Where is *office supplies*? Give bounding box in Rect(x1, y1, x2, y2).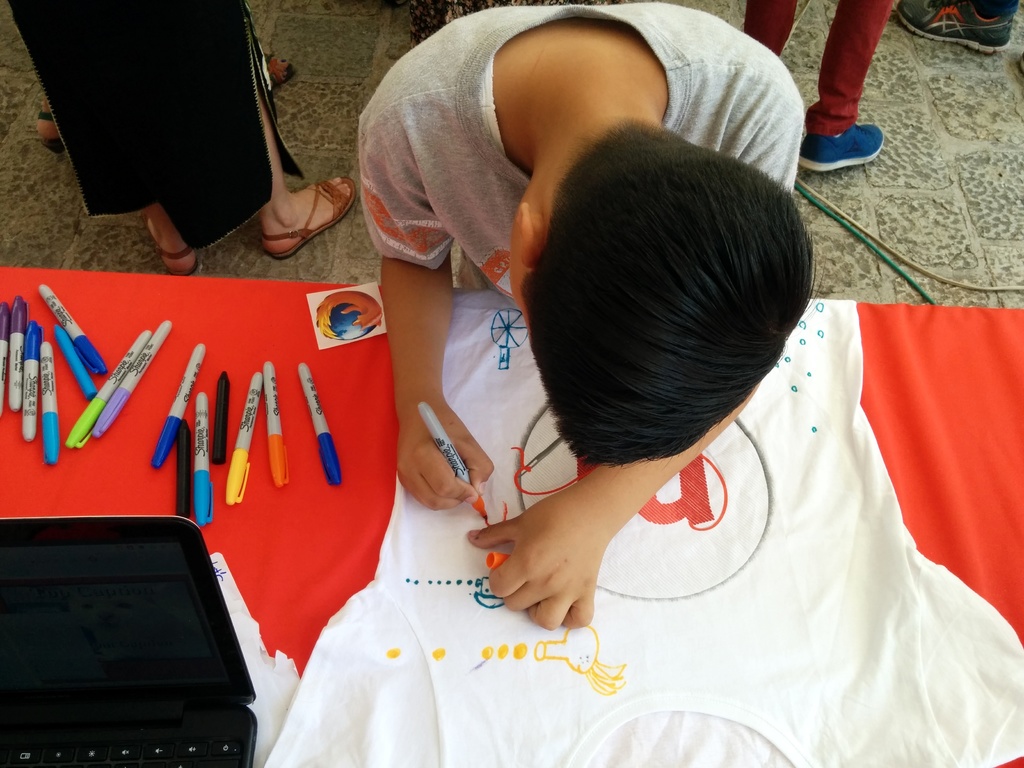
Rect(296, 359, 344, 484).
